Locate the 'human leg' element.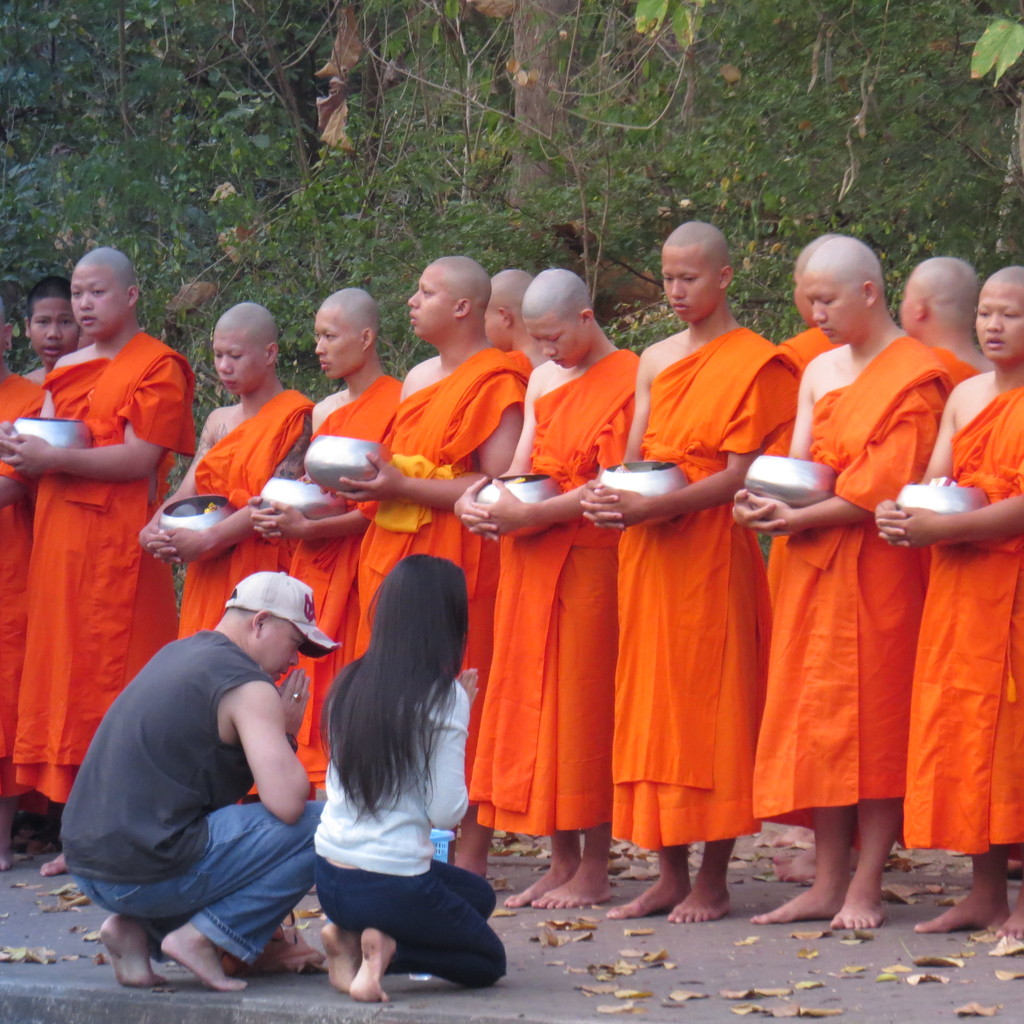
Element bbox: 903, 841, 1008, 925.
